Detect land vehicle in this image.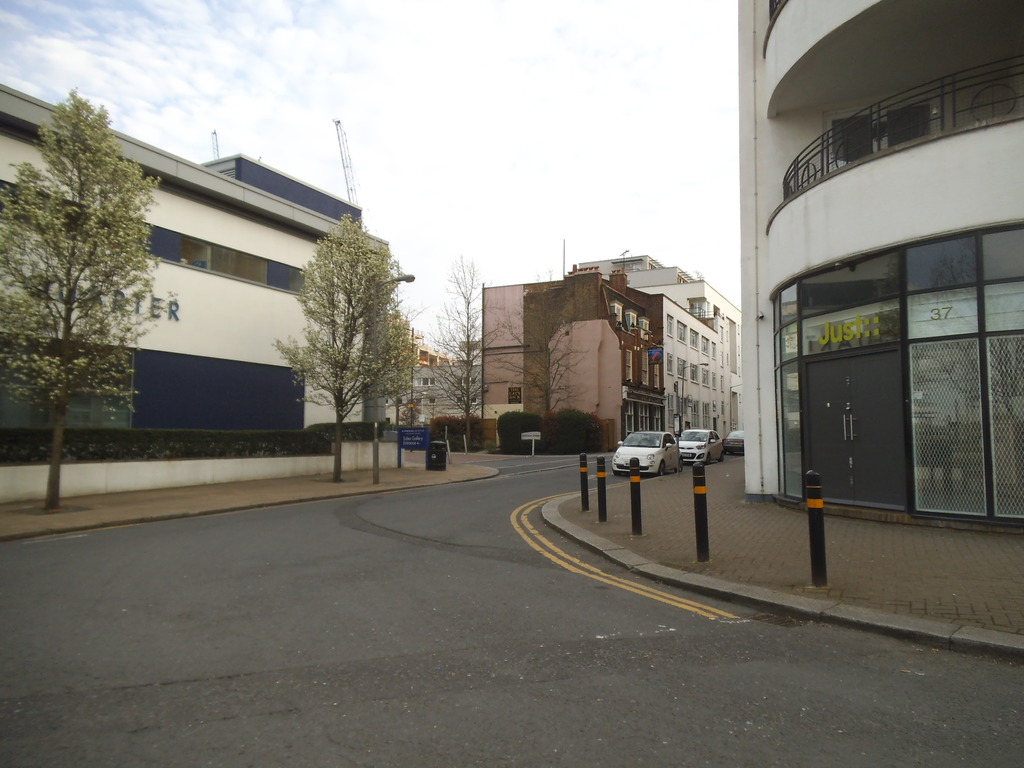
Detection: bbox(722, 431, 743, 454).
